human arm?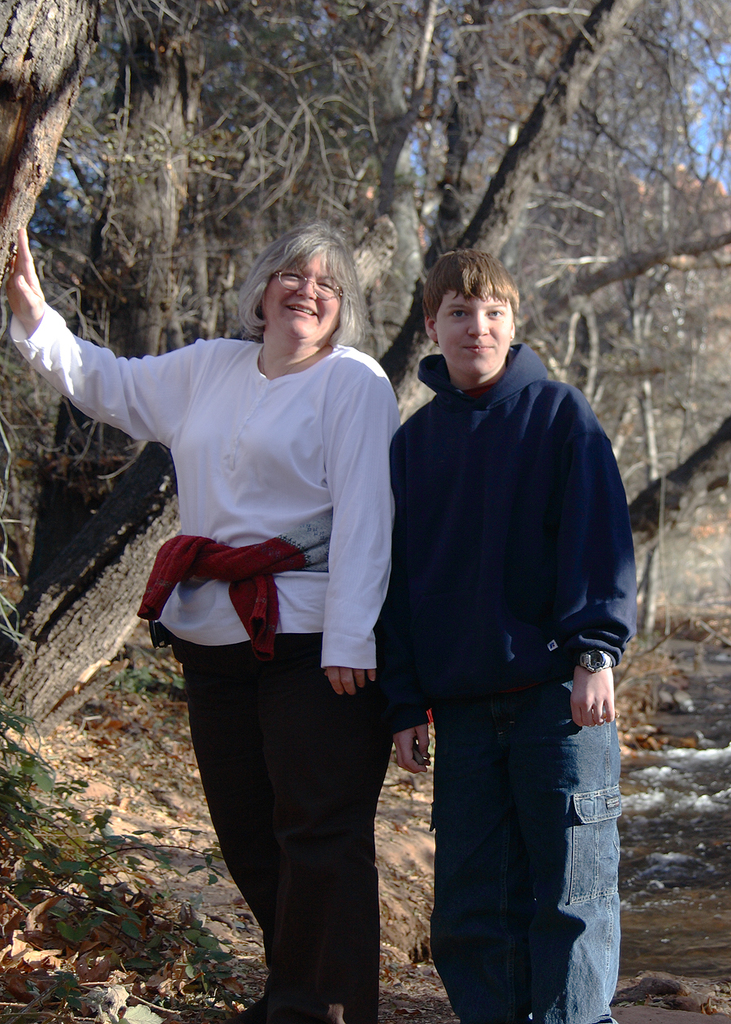
bbox=(383, 680, 430, 779)
